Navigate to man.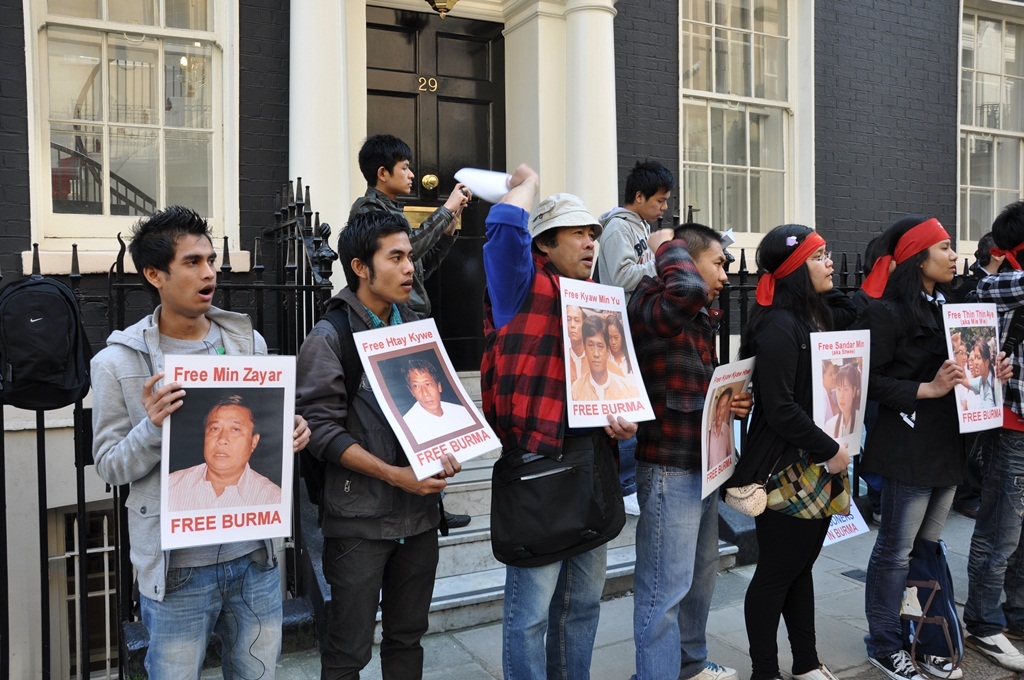
Navigation target: [407,359,481,446].
